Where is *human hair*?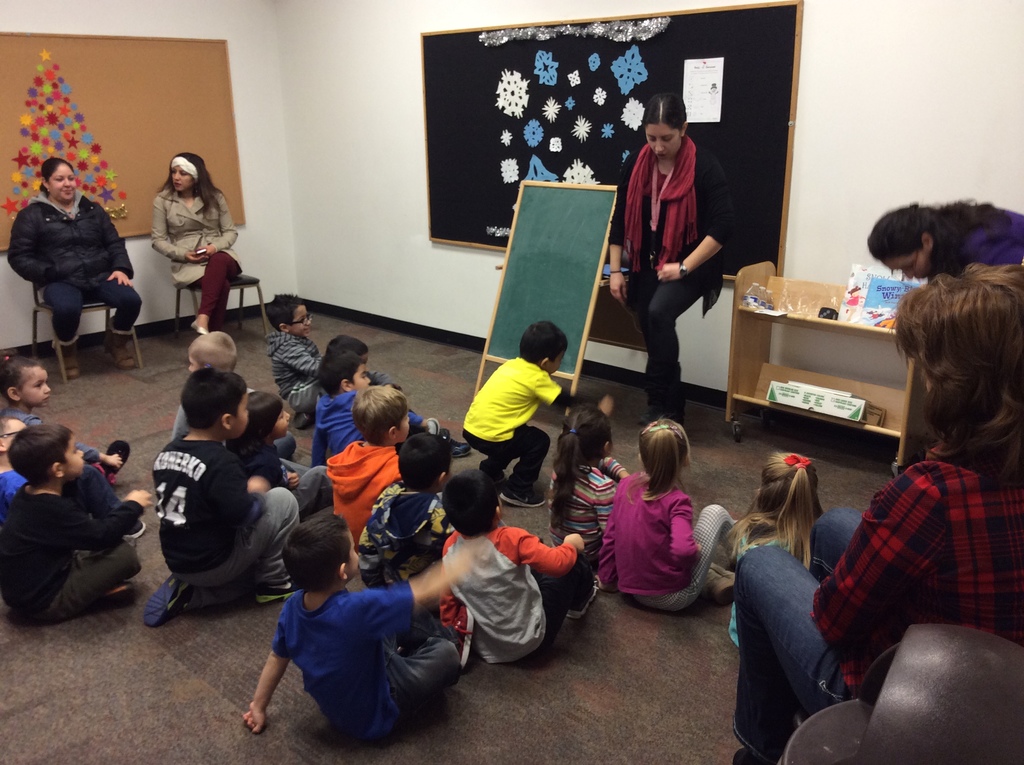
crop(188, 328, 237, 368).
